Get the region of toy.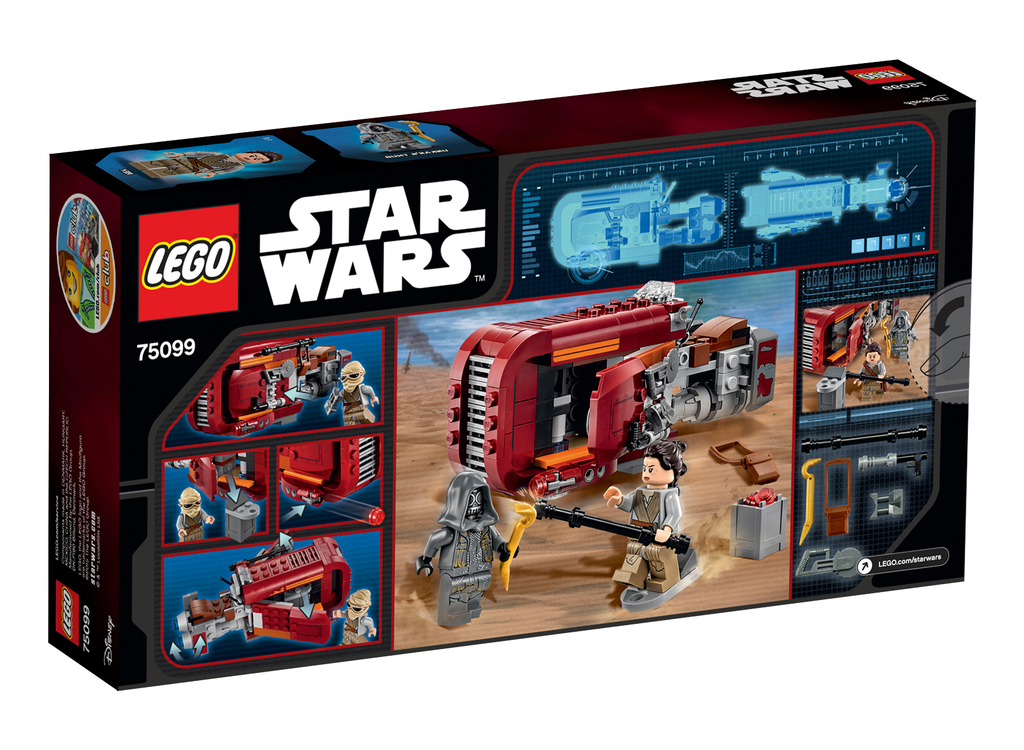
crop(172, 535, 353, 640).
